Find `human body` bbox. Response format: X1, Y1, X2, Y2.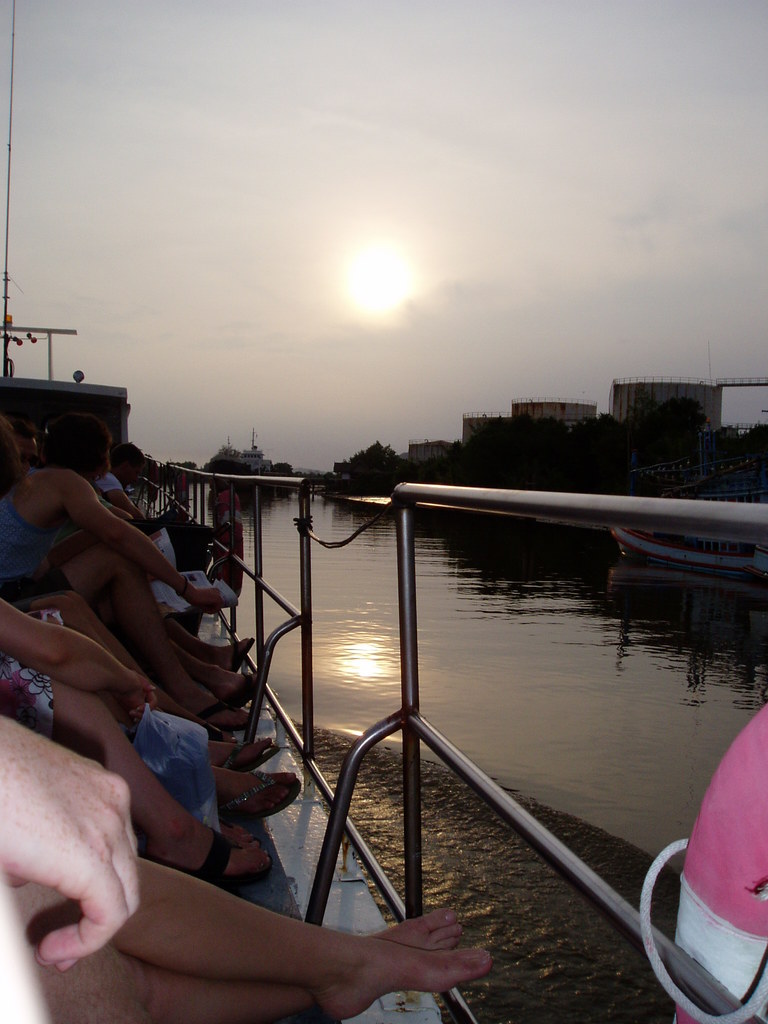
88, 438, 168, 563.
